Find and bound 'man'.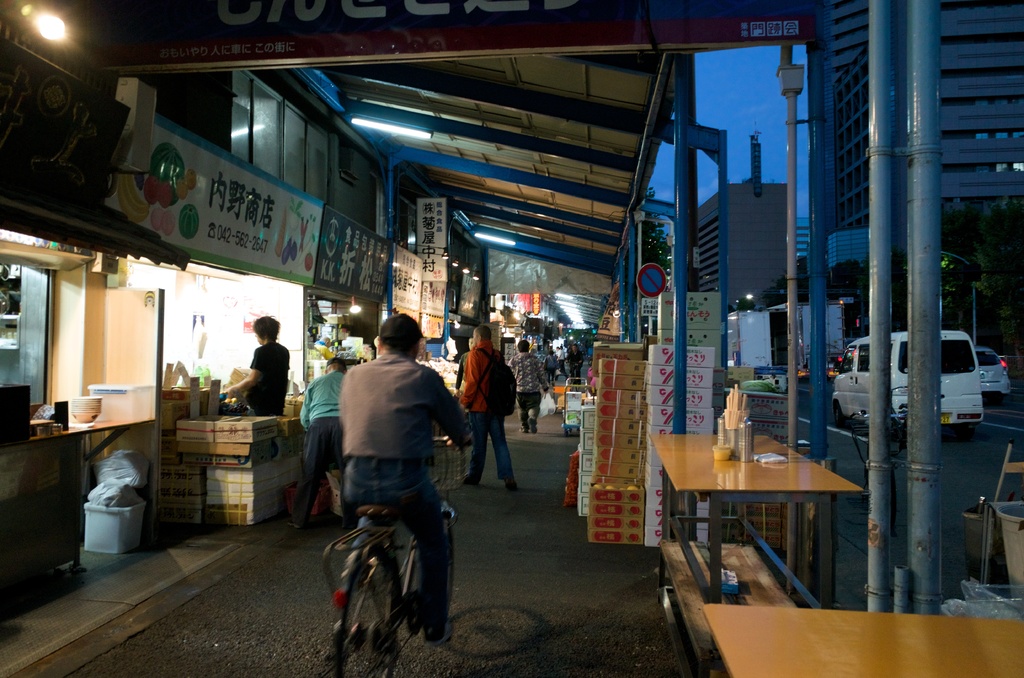
Bound: [216,313,289,415].
